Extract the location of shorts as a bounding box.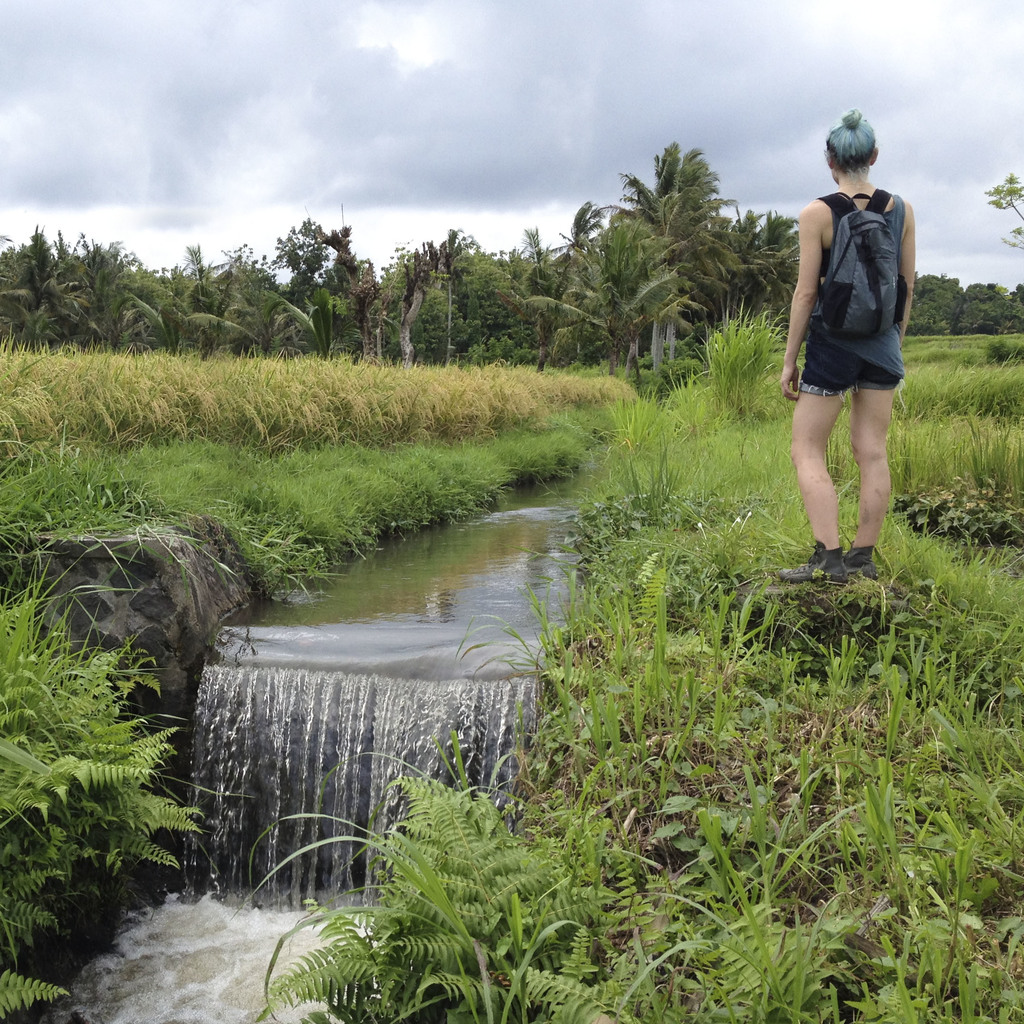
[797, 333, 903, 396].
